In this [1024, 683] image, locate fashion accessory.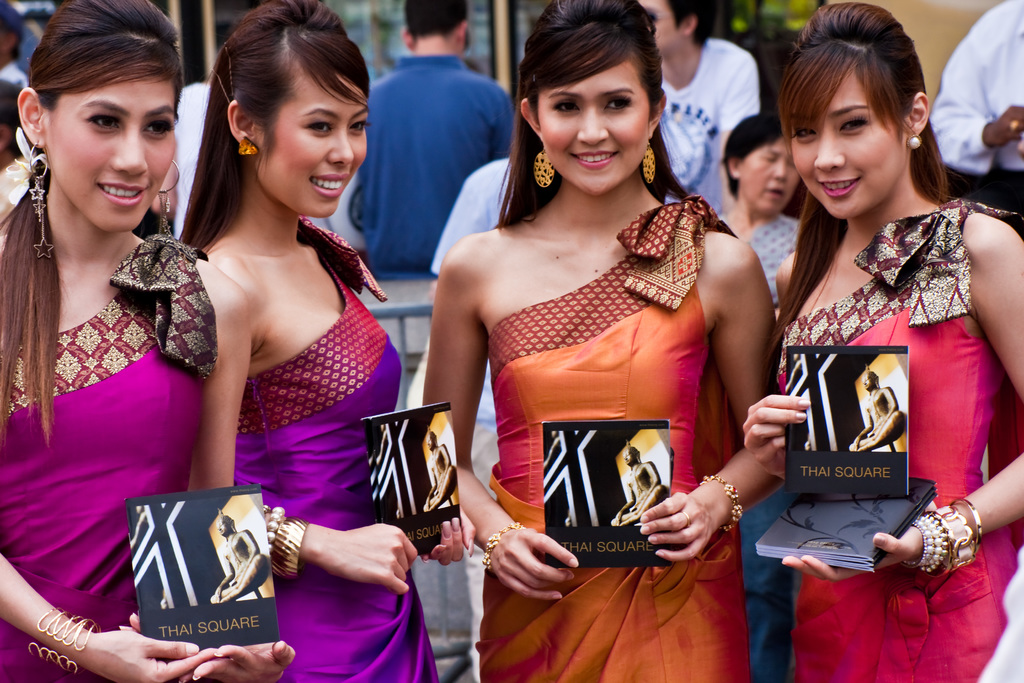
Bounding box: x1=921, y1=516, x2=943, y2=573.
